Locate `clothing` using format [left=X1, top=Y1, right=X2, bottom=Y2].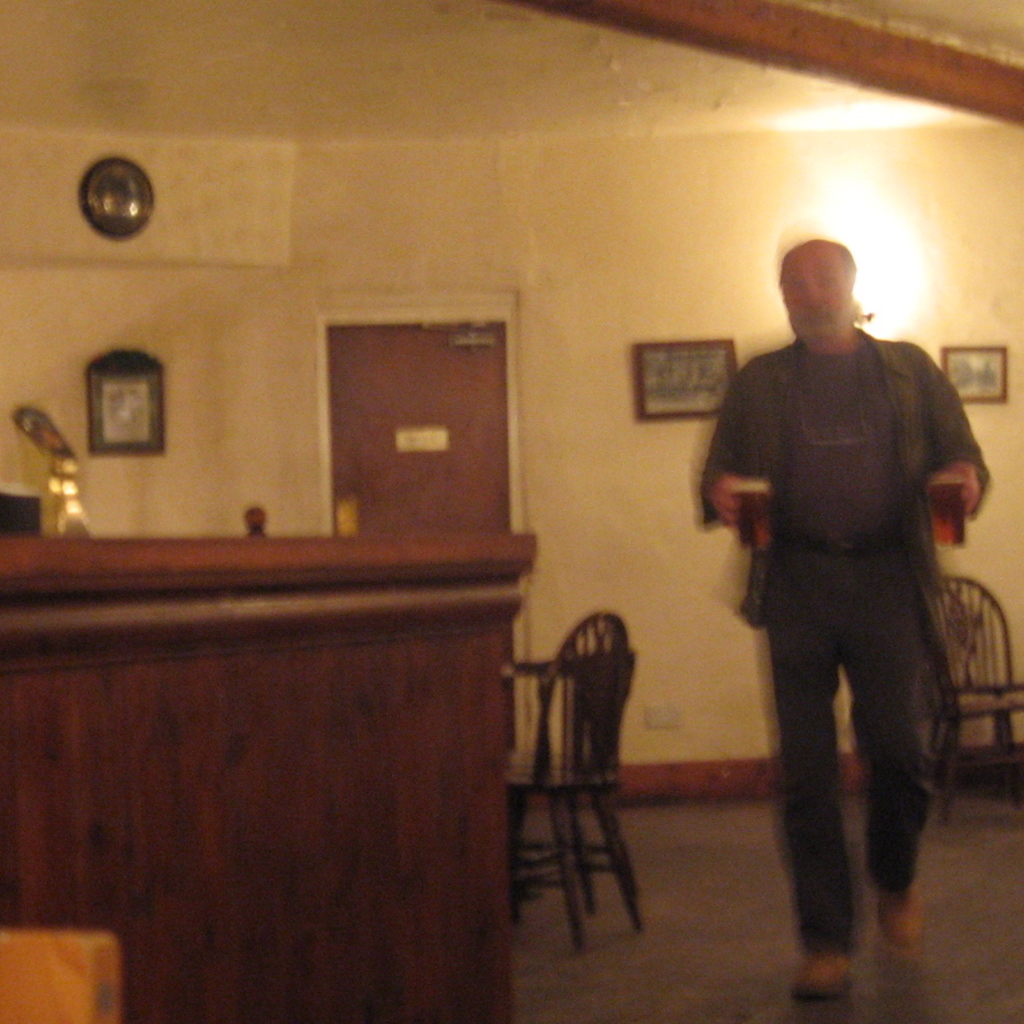
[left=700, top=310, right=994, bottom=942].
